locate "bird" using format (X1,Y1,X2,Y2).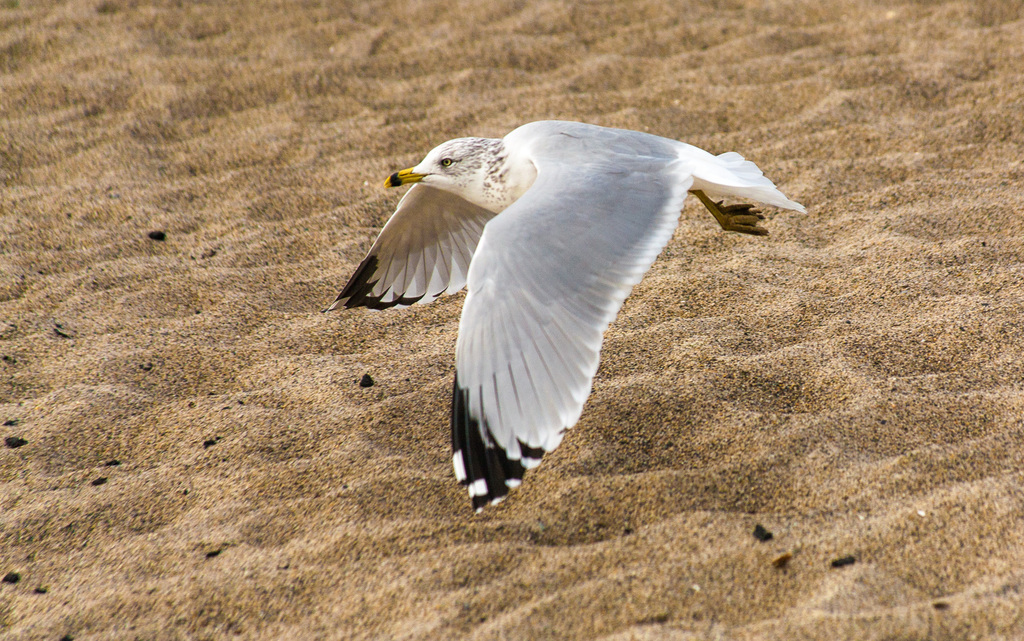
(341,124,779,500).
